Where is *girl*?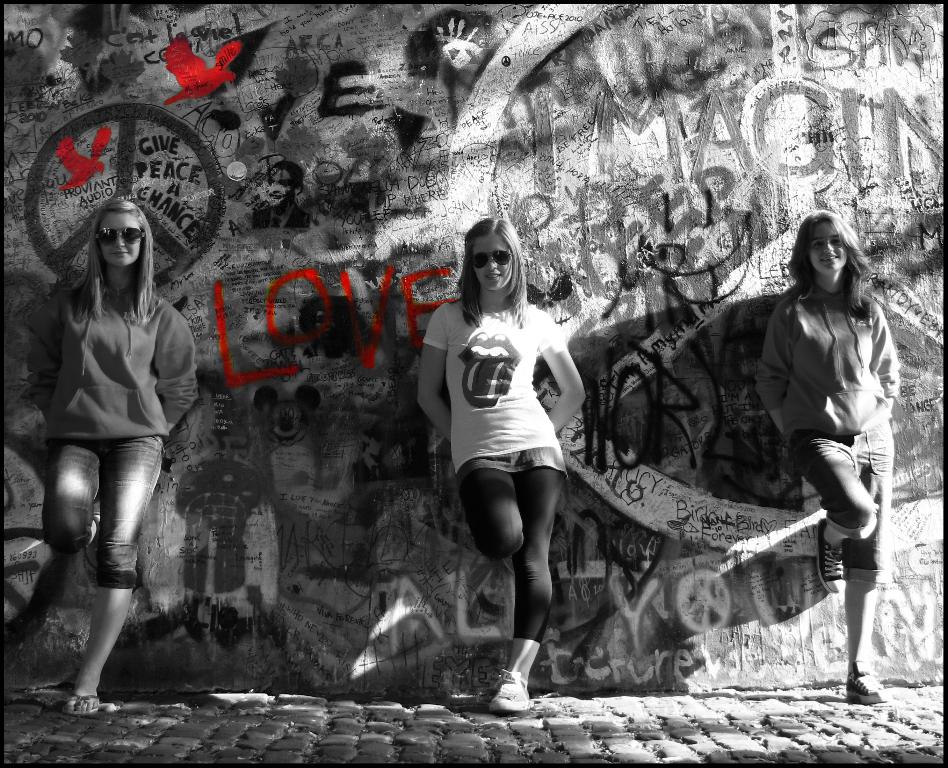
box=[756, 209, 898, 706].
